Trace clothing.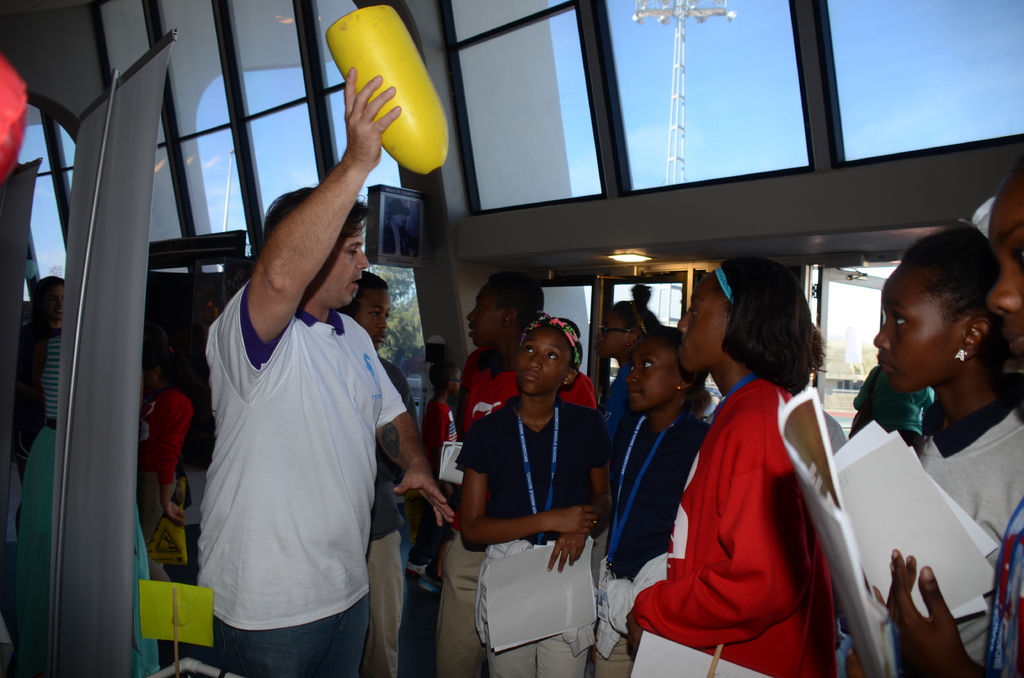
Traced to locate(205, 277, 411, 677).
